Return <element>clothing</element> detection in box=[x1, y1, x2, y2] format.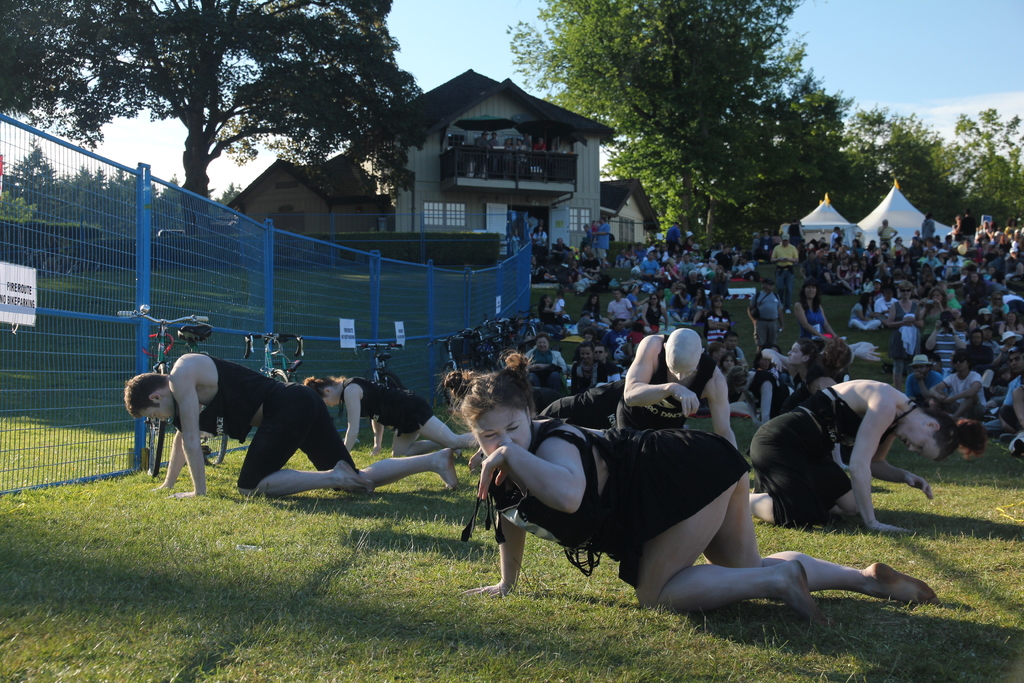
box=[959, 217, 975, 241].
